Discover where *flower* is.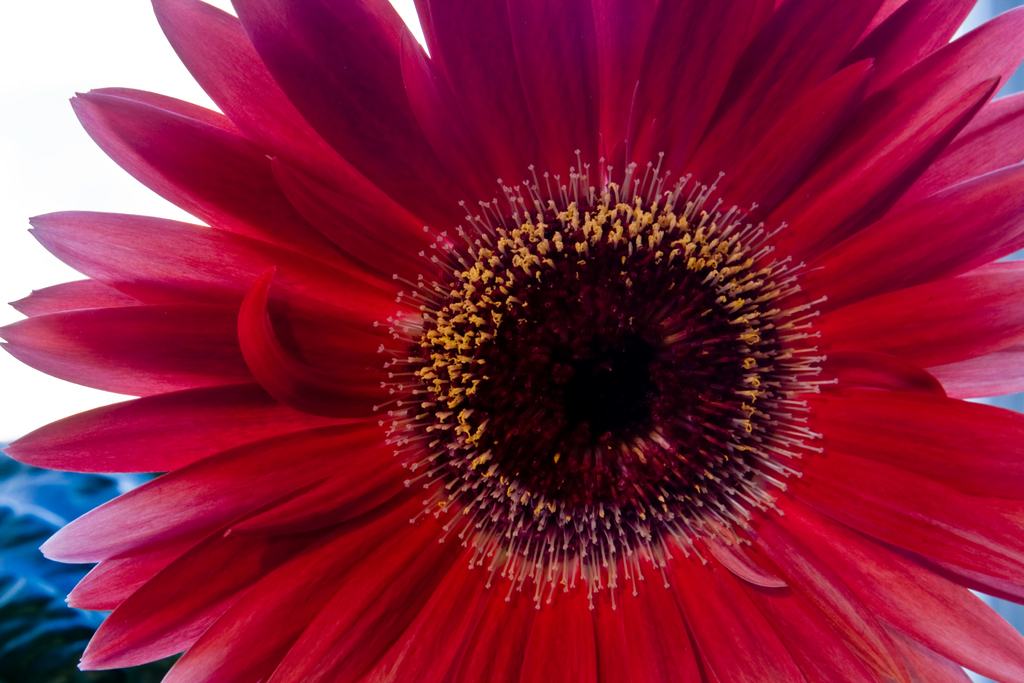
Discovered at <bbox>1, 5, 1023, 682</bbox>.
